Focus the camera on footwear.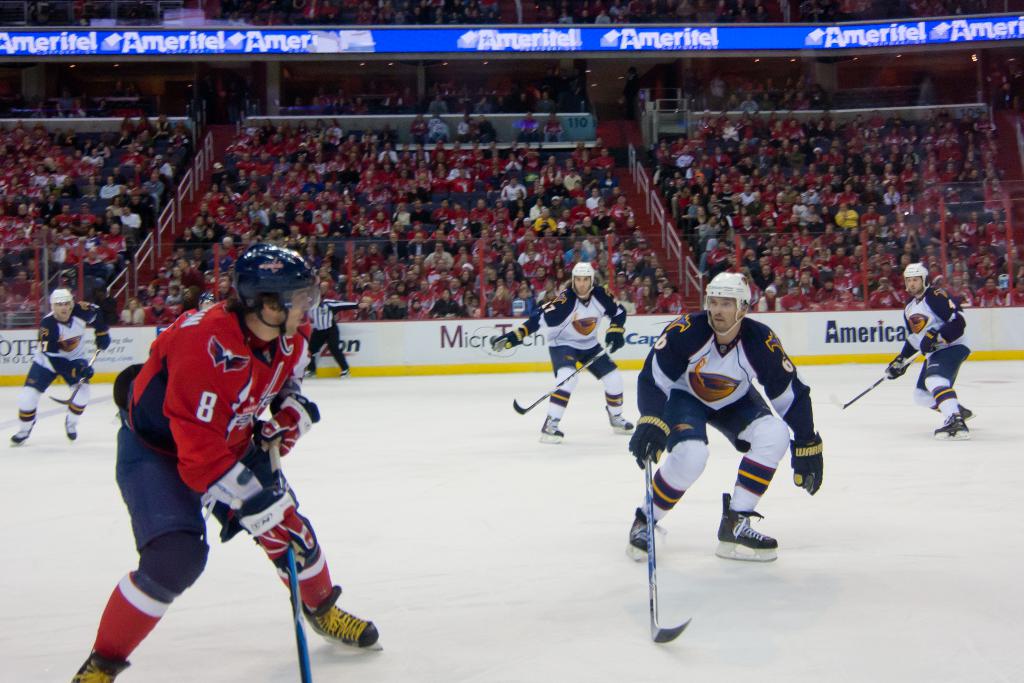
Focus region: box=[65, 412, 79, 444].
